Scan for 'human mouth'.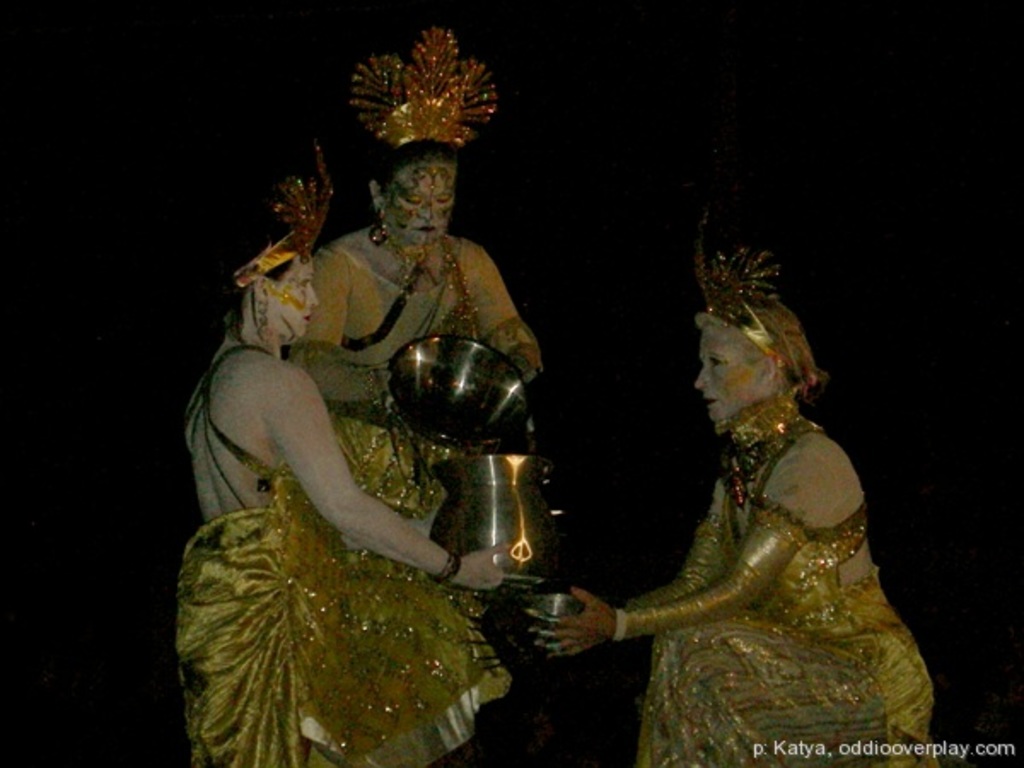
Scan result: <bbox>696, 393, 722, 411</bbox>.
